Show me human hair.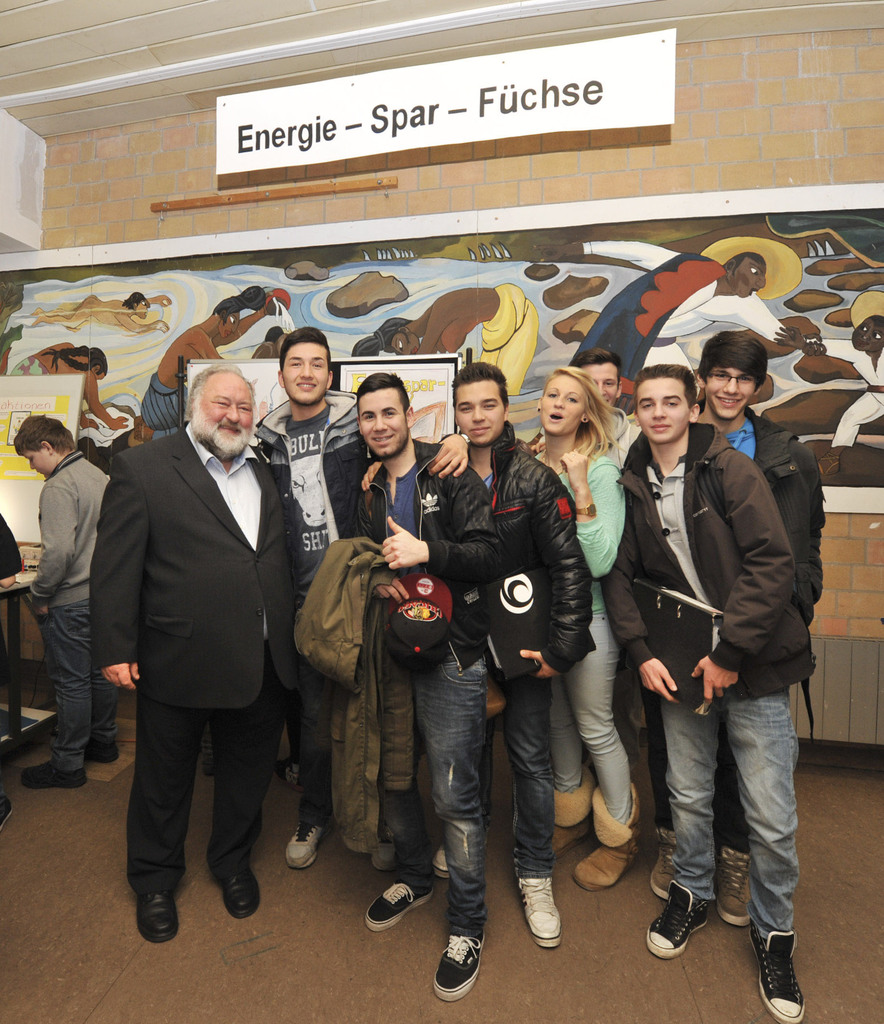
human hair is here: 39/343/107/374.
